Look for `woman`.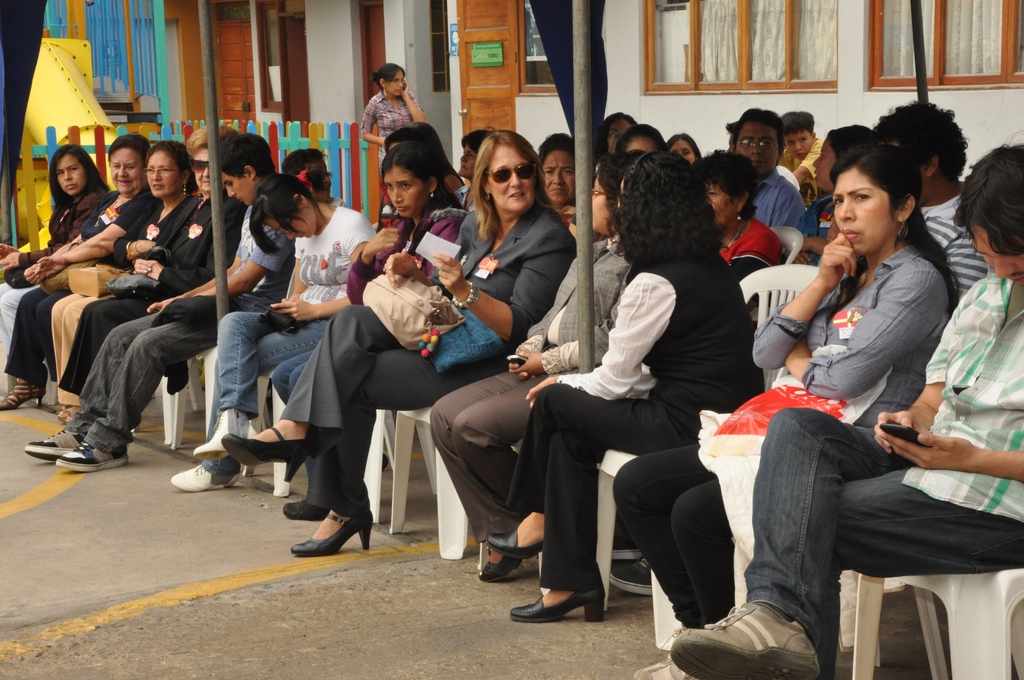
Found: (left=170, top=174, right=376, bottom=492).
